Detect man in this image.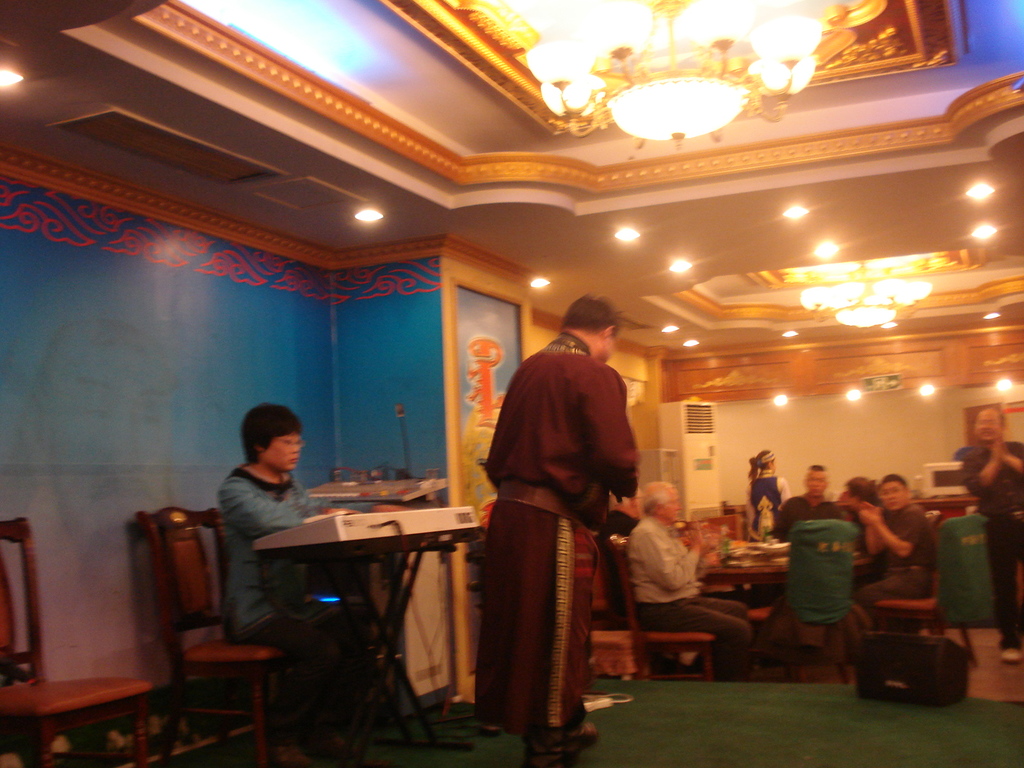
Detection: <bbox>861, 473, 936, 627</bbox>.
